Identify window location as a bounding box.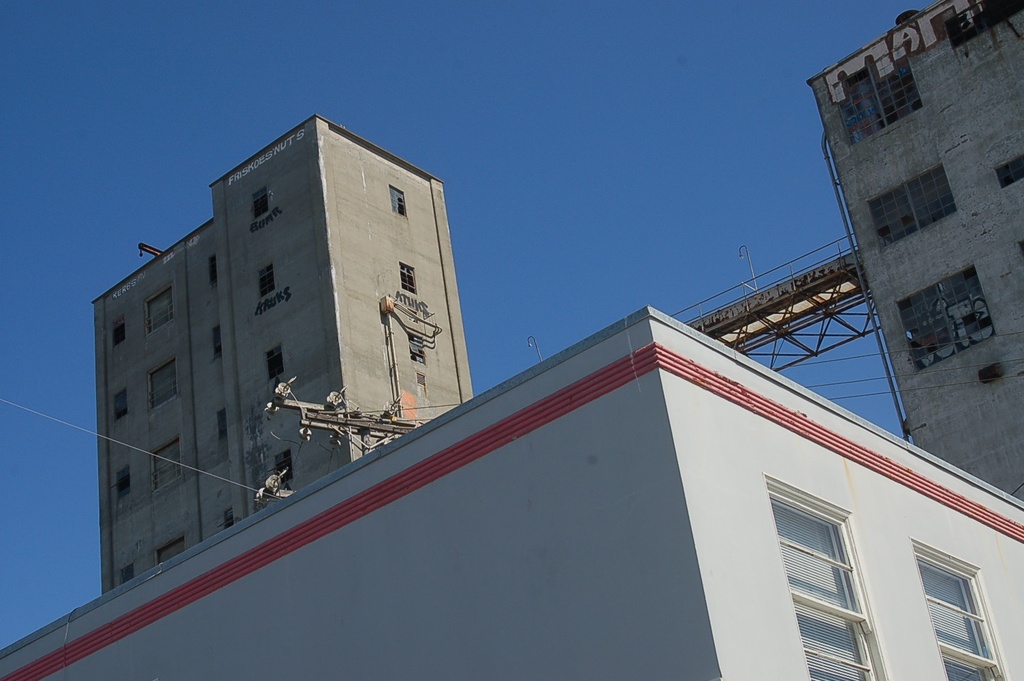
(left=208, top=255, right=214, bottom=283).
